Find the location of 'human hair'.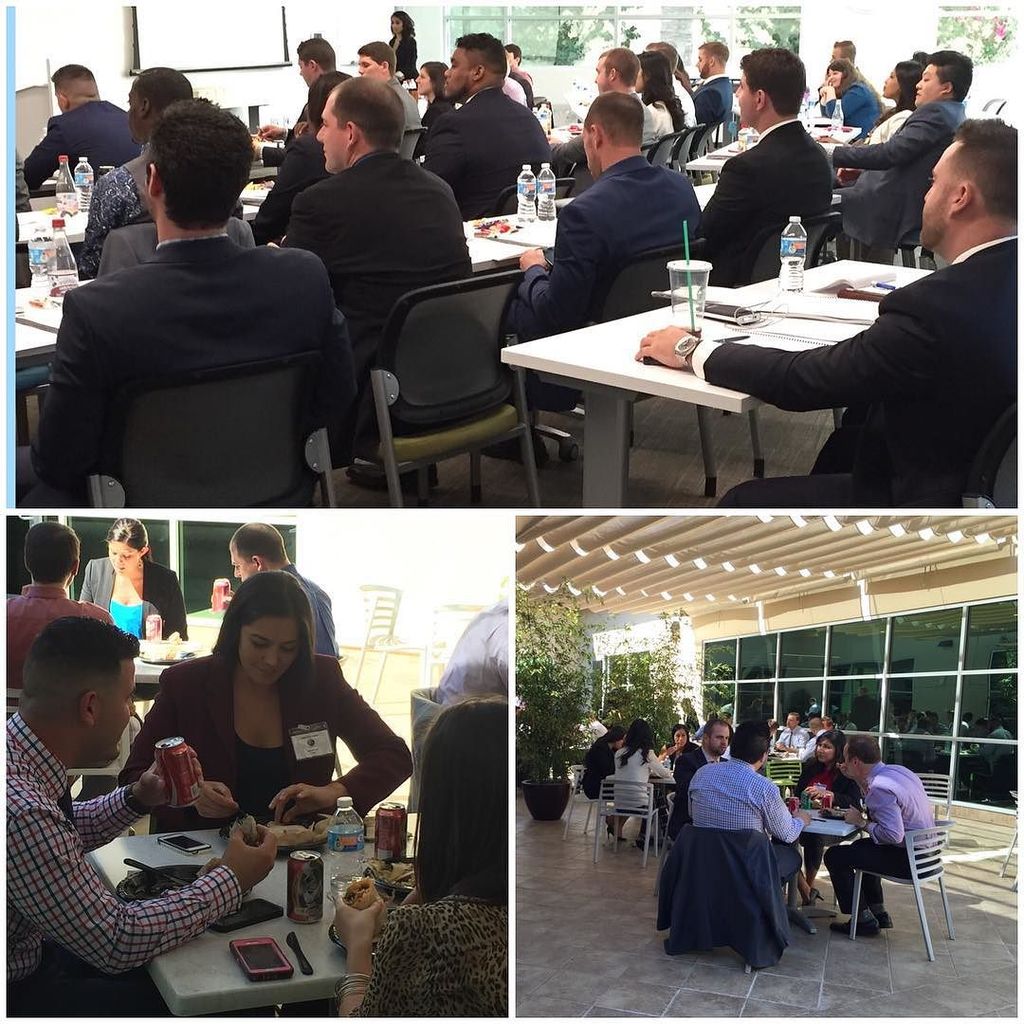
Location: l=102, t=519, r=155, b=561.
